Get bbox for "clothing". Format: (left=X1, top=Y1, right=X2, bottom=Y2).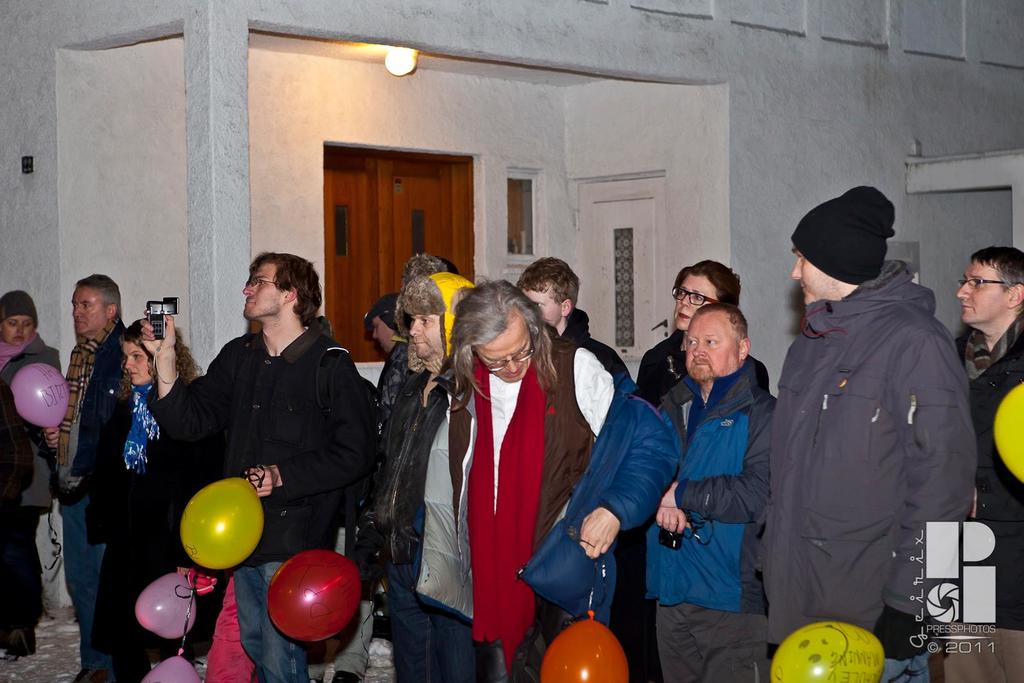
(left=54, top=490, right=109, bottom=671).
